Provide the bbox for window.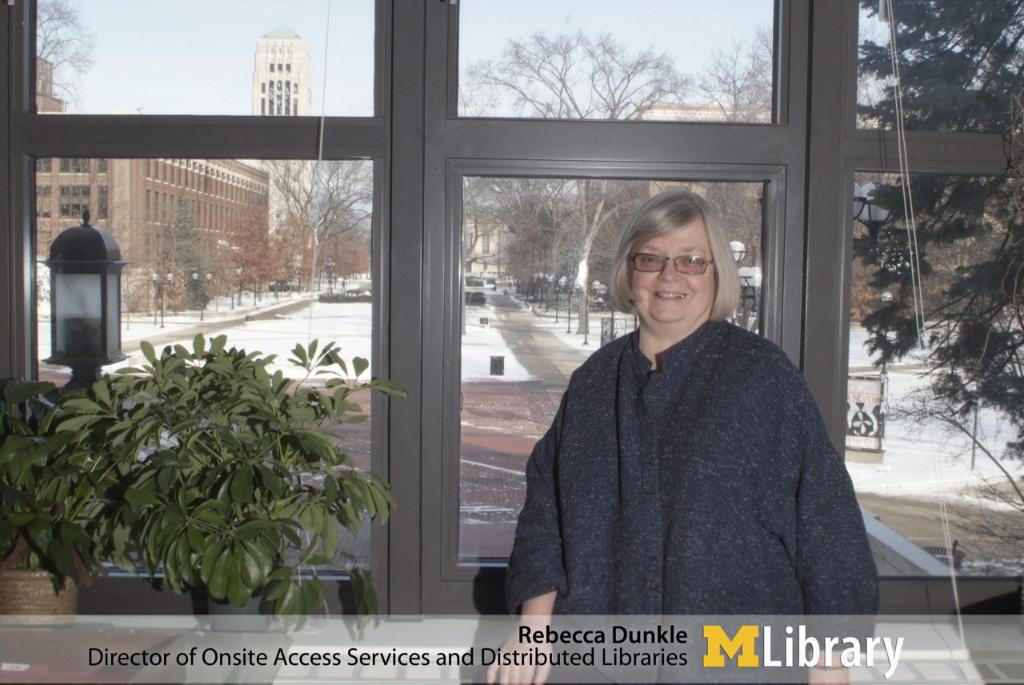
l=277, t=63, r=282, b=71.
